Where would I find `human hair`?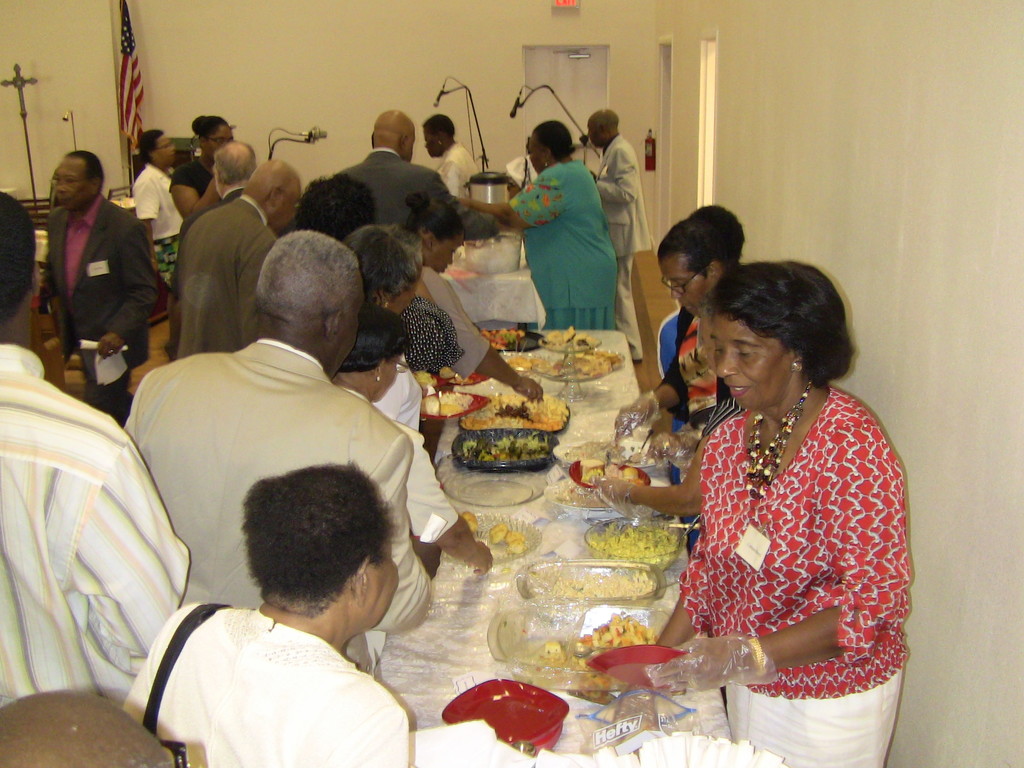
At box=[351, 221, 423, 294].
